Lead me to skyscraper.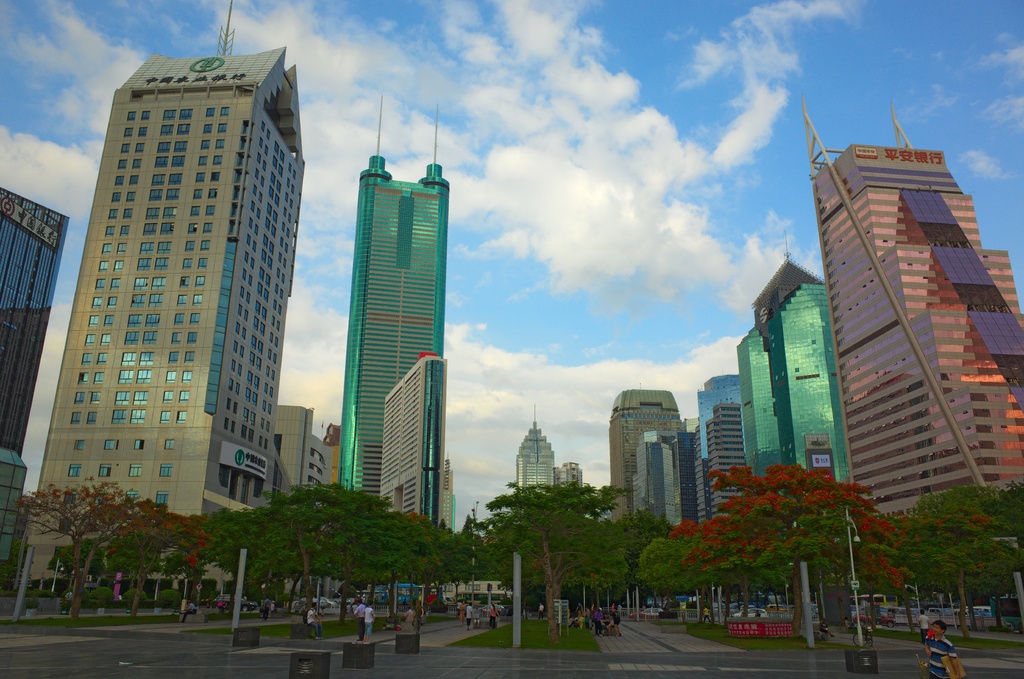
Lead to bbox(333, 97, 461, 546).
